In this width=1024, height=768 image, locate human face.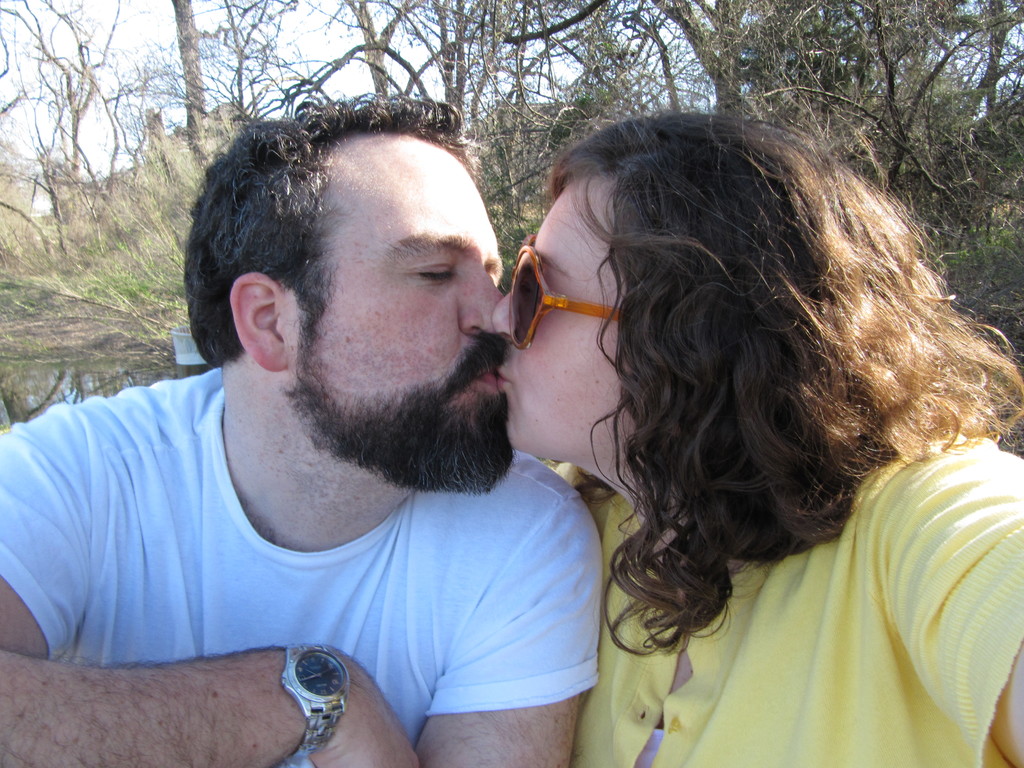
Bounding box: box=[492, 175, 621, 454].
